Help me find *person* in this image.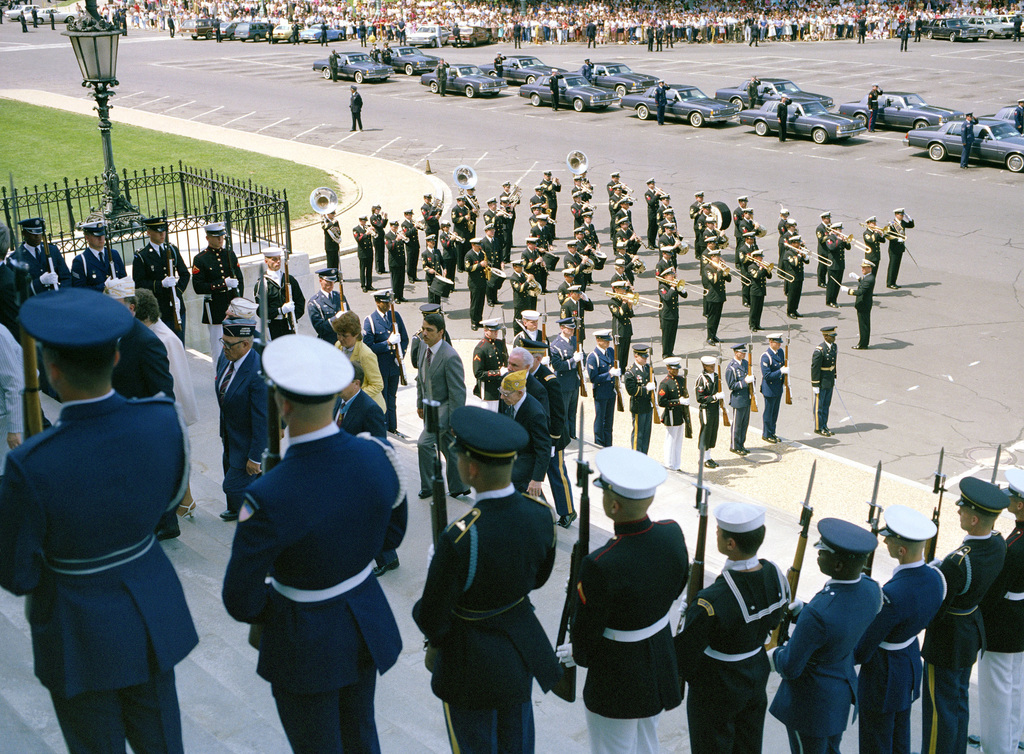
Found it: [x1=760, y1=332, x2=789, y2=445].
